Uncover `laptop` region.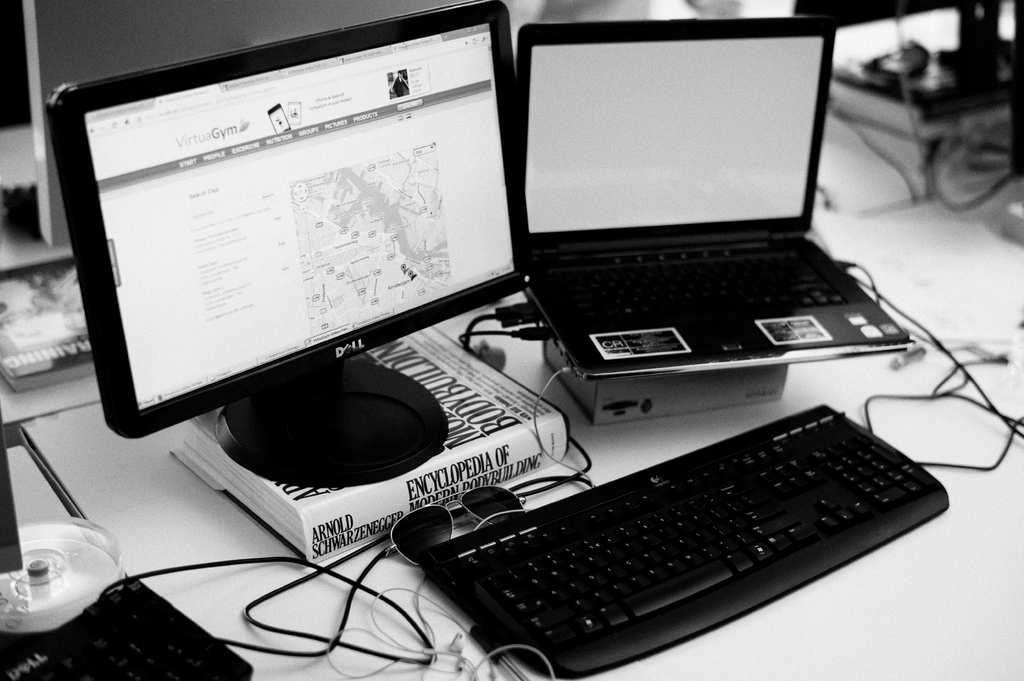
Uncovered: crop(511, 13, 914, 380).
